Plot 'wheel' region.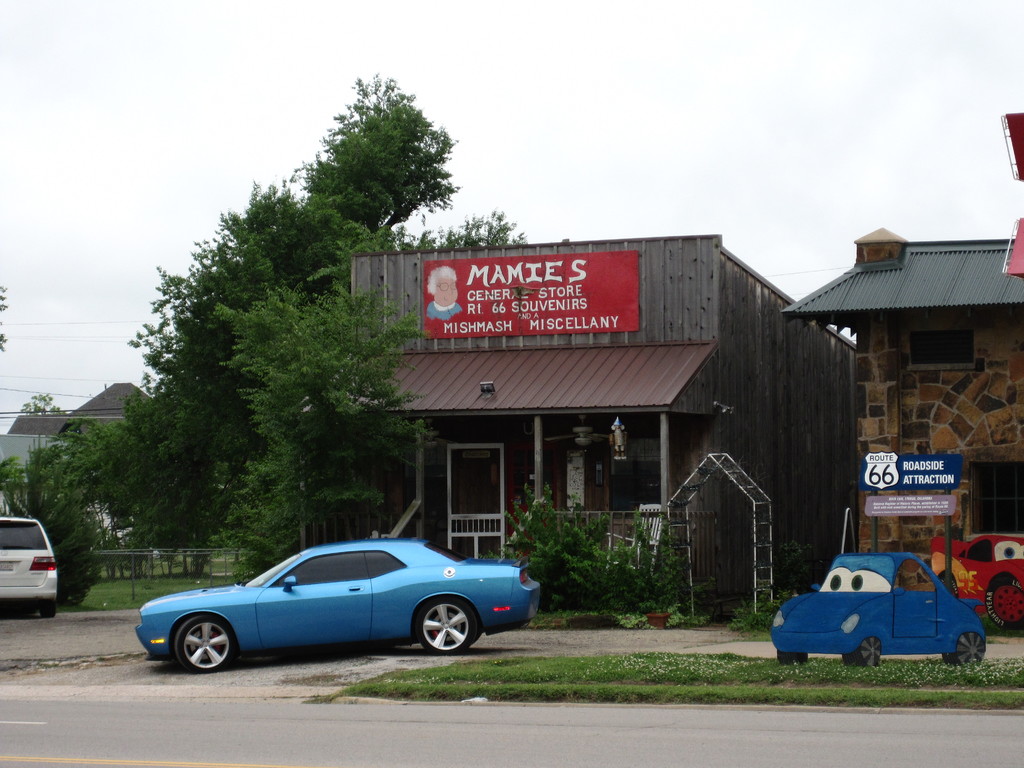
Plotted at region(174, 611, 239, 677).
